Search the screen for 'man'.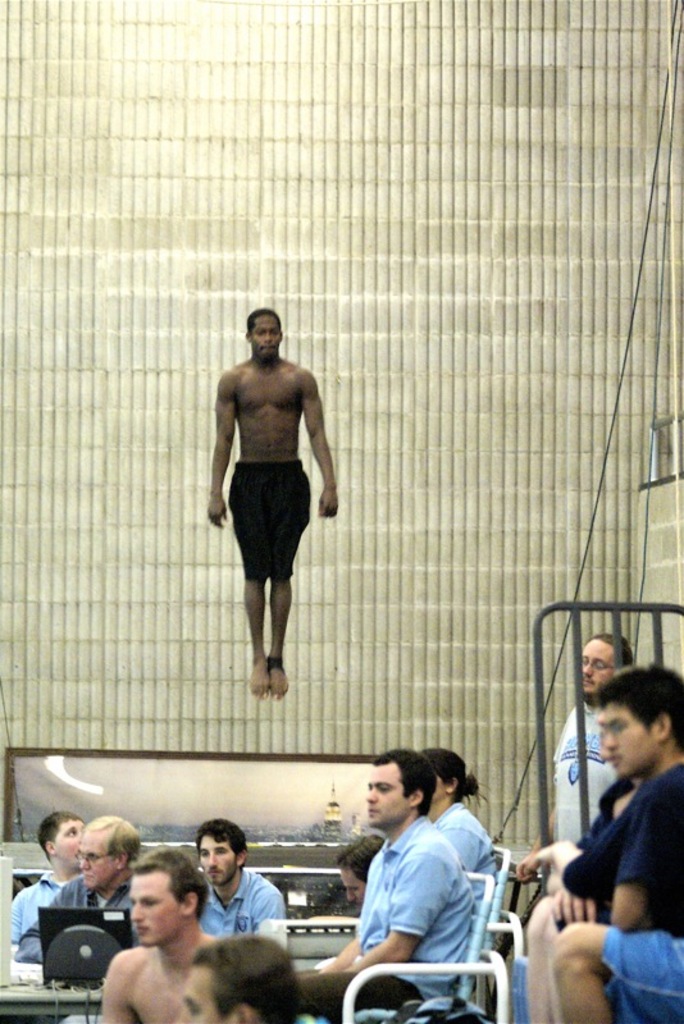
Found at Rect(532, 635, 639, 845).
